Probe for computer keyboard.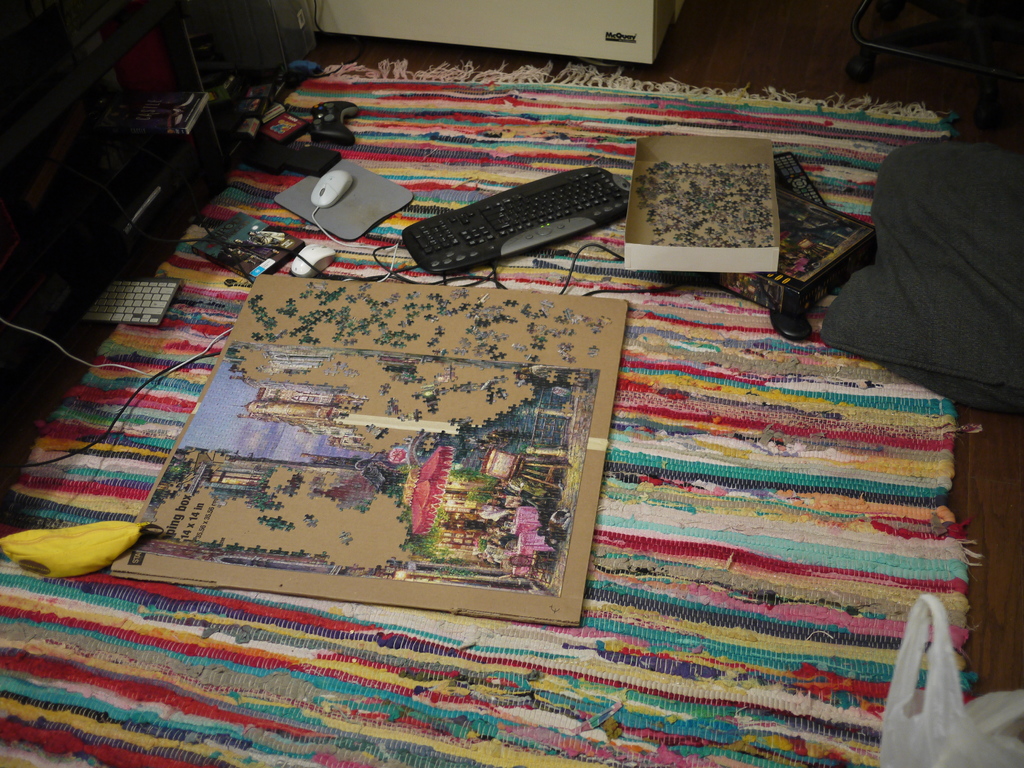
Probe result: x1=401 y1=165 x2=633 y2=274.
